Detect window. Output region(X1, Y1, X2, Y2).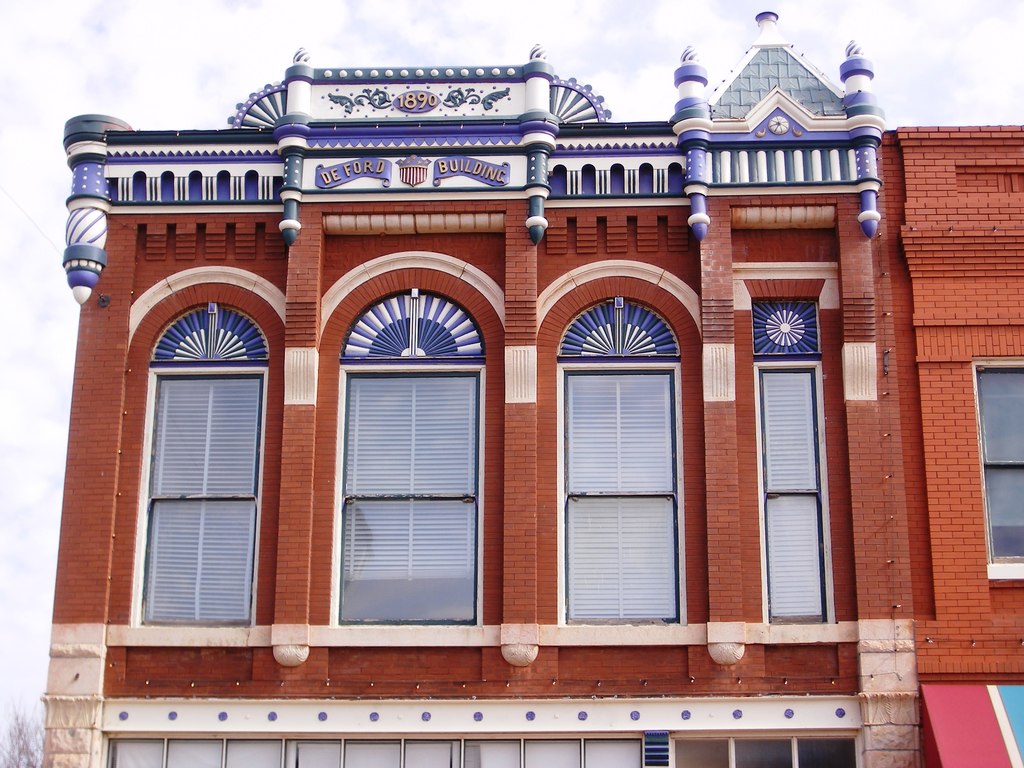
region(555, 294, 678, 621).
